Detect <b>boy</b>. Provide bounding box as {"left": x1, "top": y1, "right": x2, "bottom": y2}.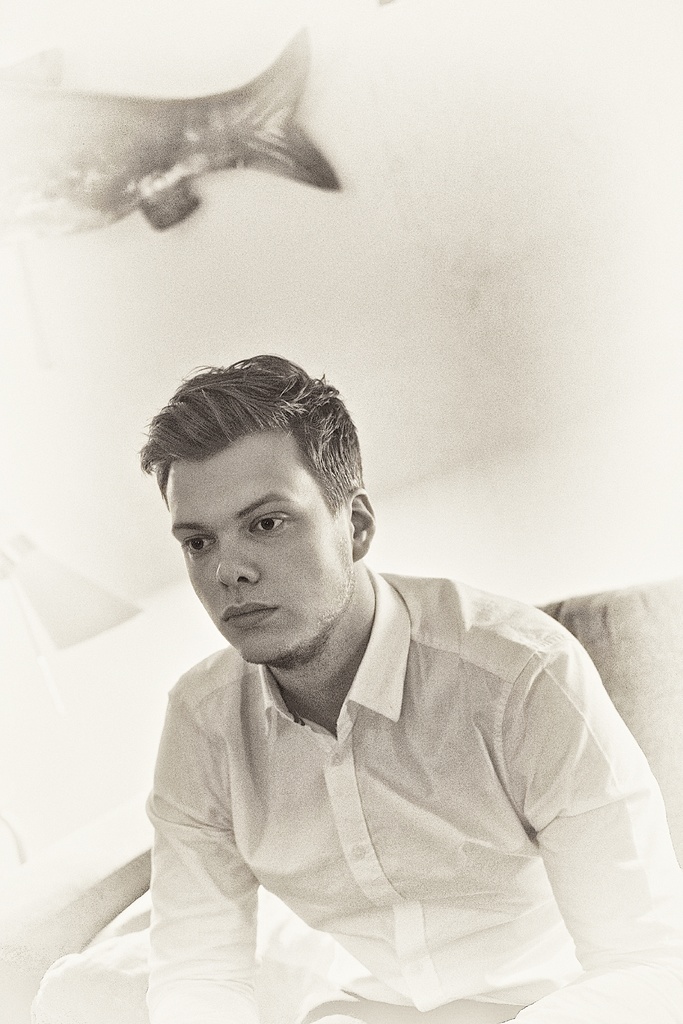
{"left": 136, "top": 344, "right": 682, "bottom": 1023}.
